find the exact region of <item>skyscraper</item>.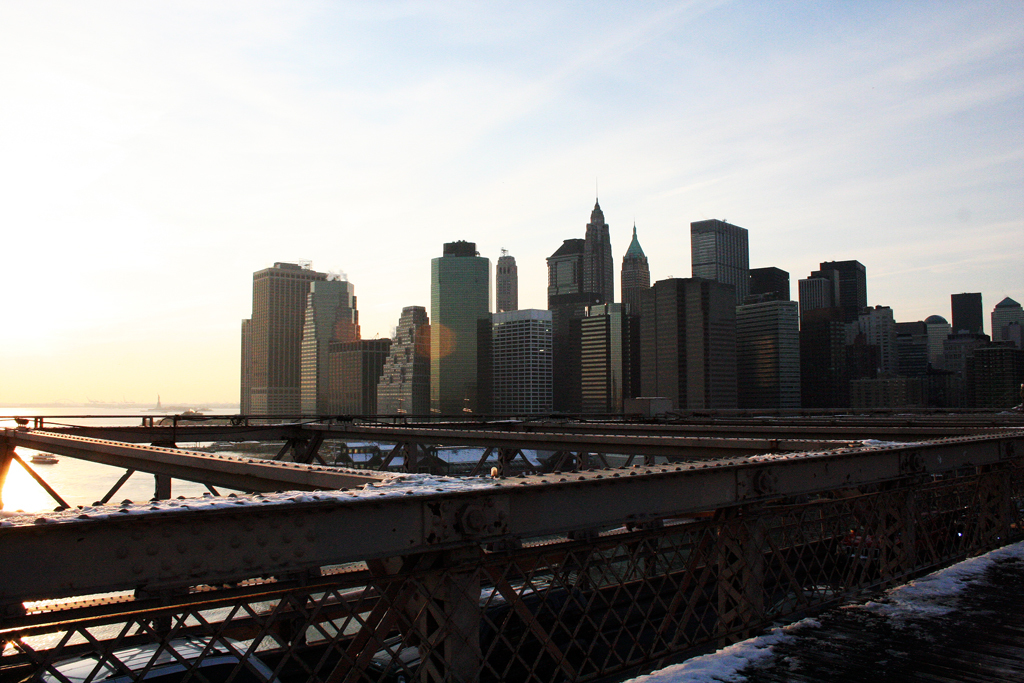
Exact region: detection(232, 263, 342, 415).
